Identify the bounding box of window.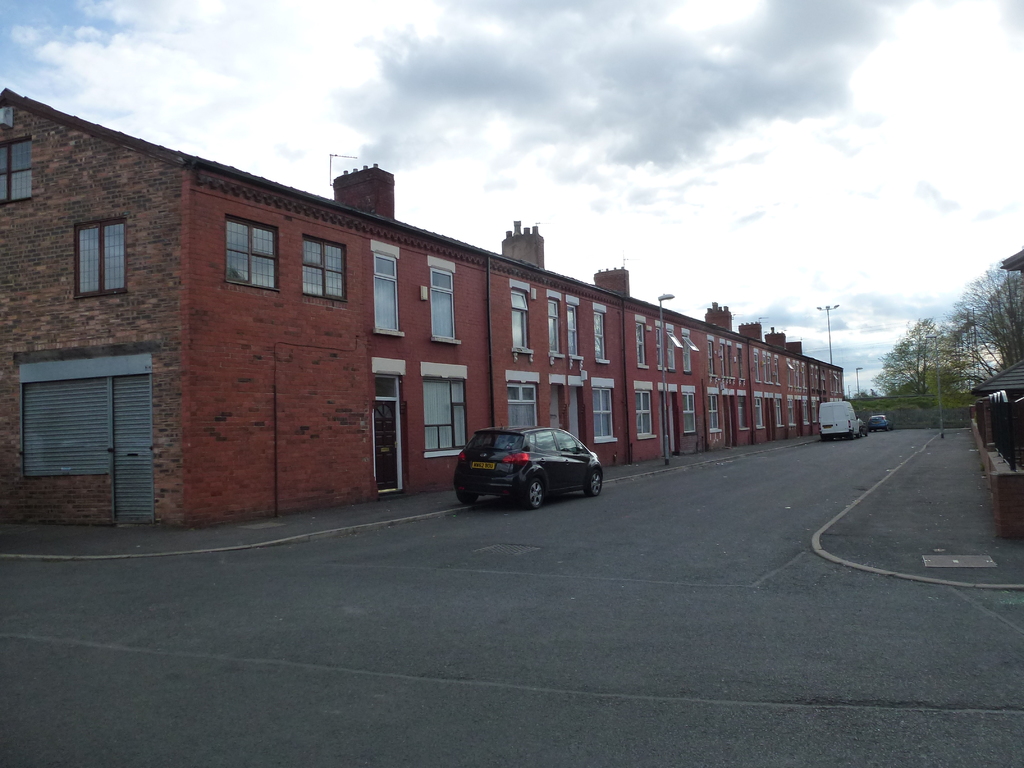
<bbox>594, 378, 619, 443</bbox>.
